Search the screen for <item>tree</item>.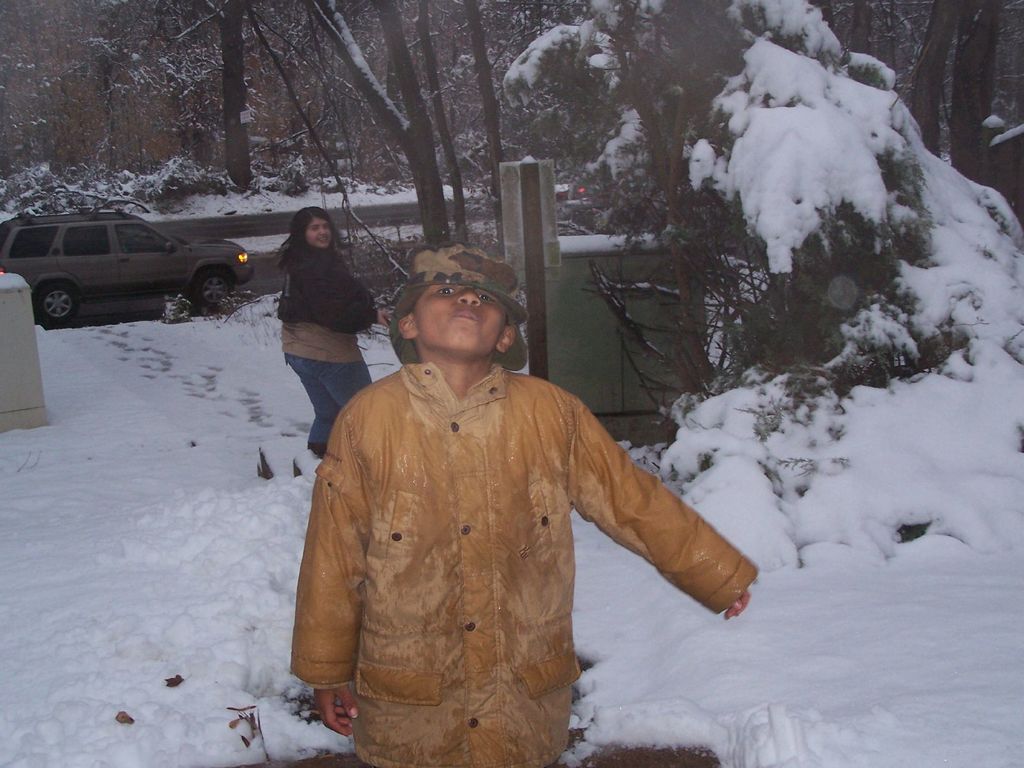
Found at rect(223, 1, 253, 188).
